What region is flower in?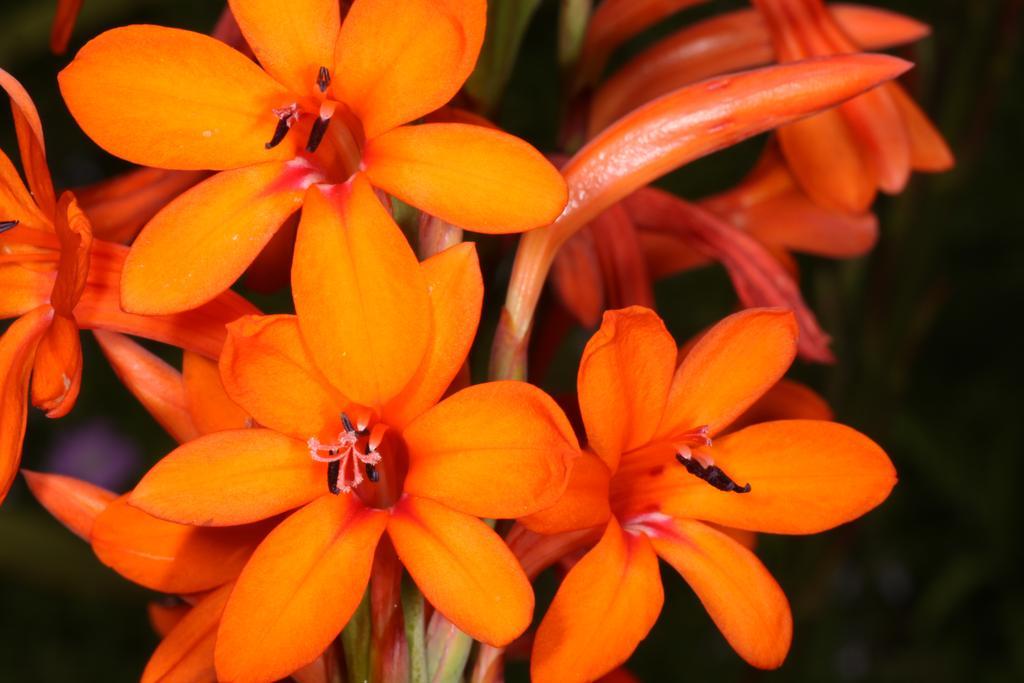
<region>502, 275, 895, 648</region>.
